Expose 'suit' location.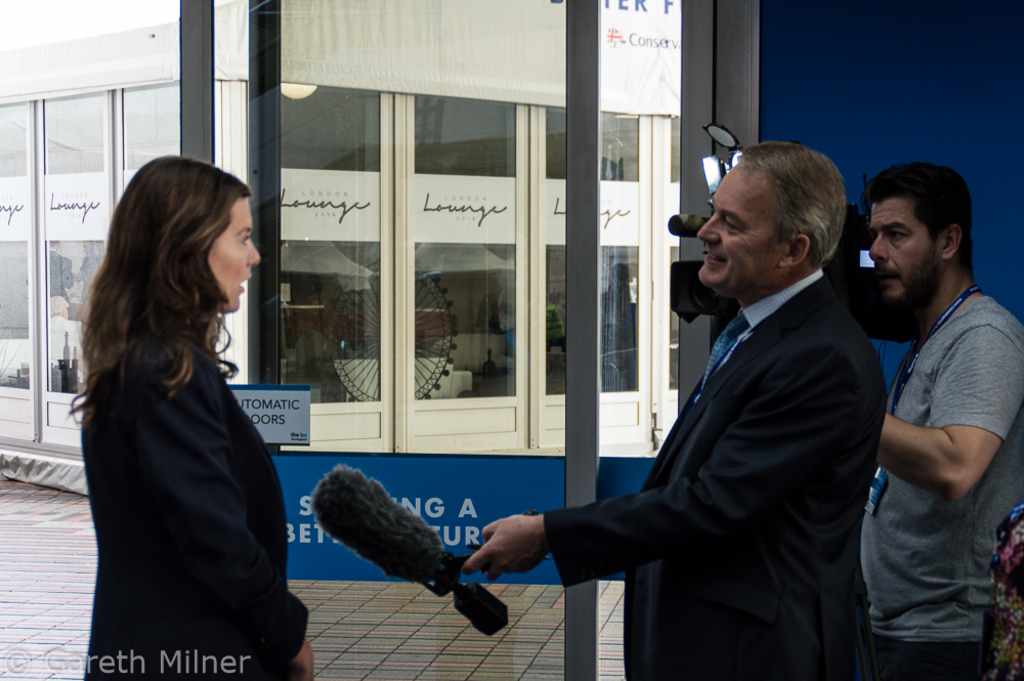
Exposed at (x1=82, y1=340, x2=310, y2=680).
